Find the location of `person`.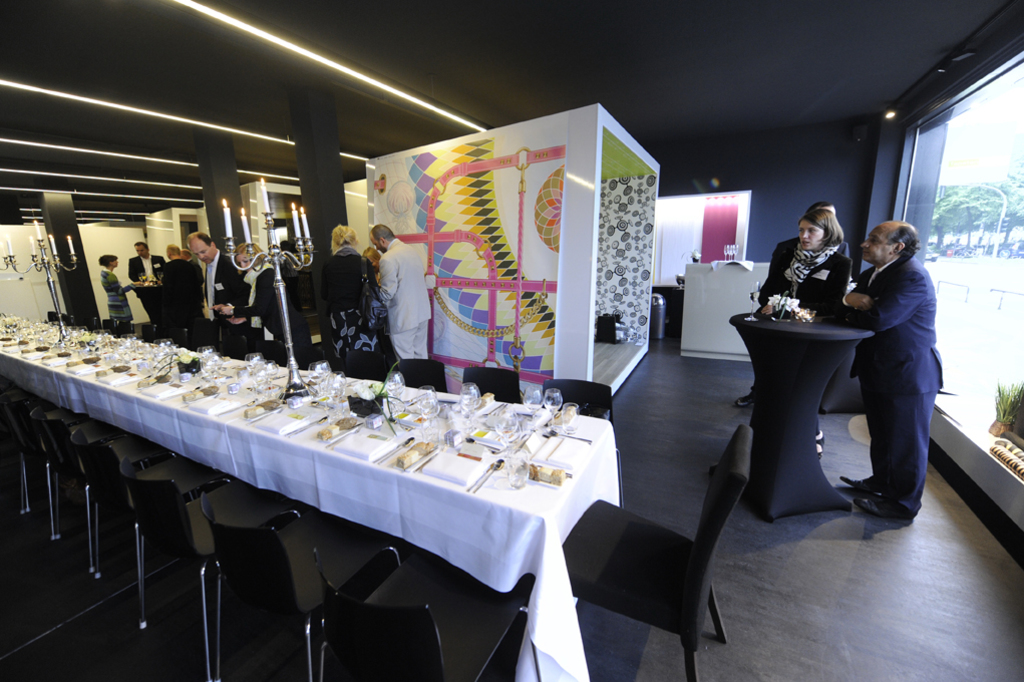
Location: {"x1": 733, "y1": 200, "x2": 851, "y2": 407}.
